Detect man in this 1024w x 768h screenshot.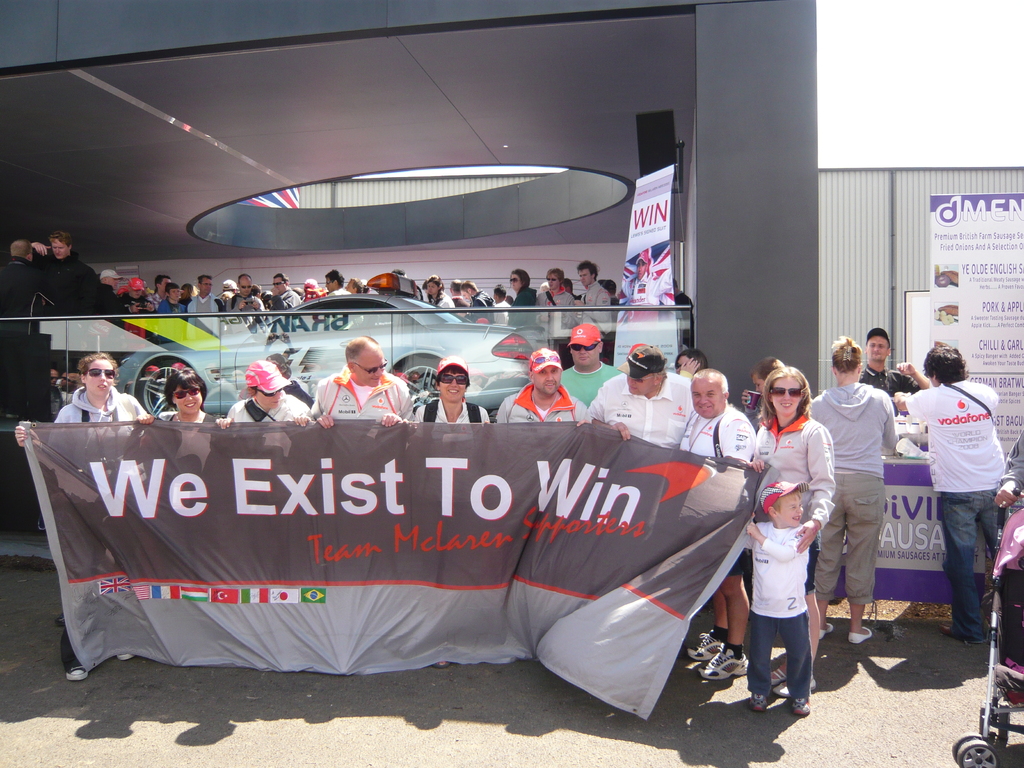
Detection: [left=188, top=273, right=222, bottom=314].
